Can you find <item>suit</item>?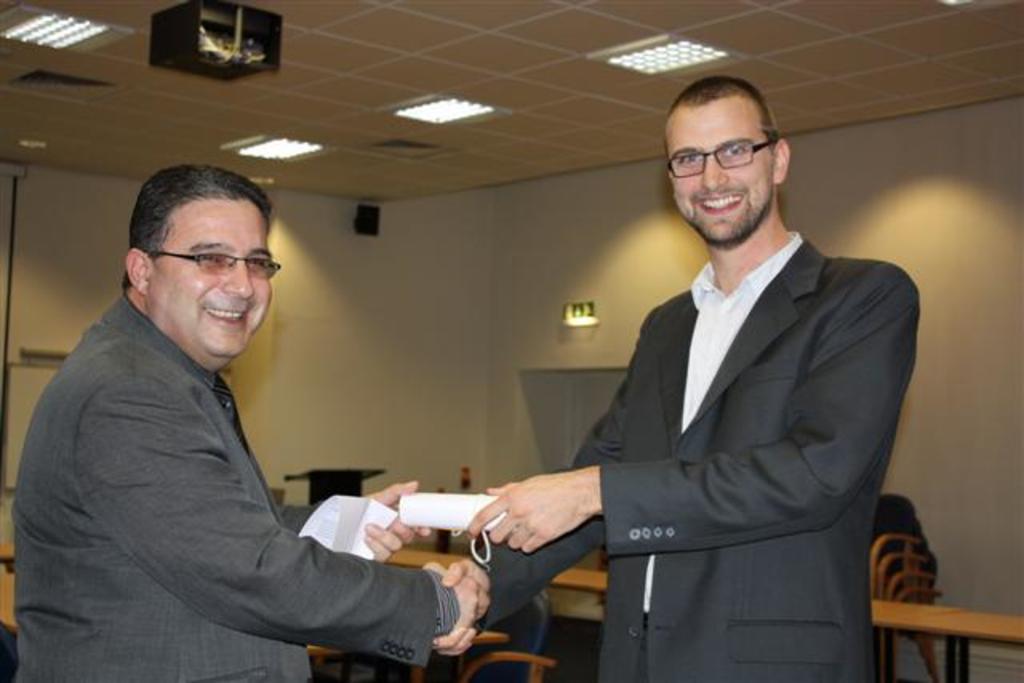
Yes, bounding box: crop(466, 229, 934, 681).
